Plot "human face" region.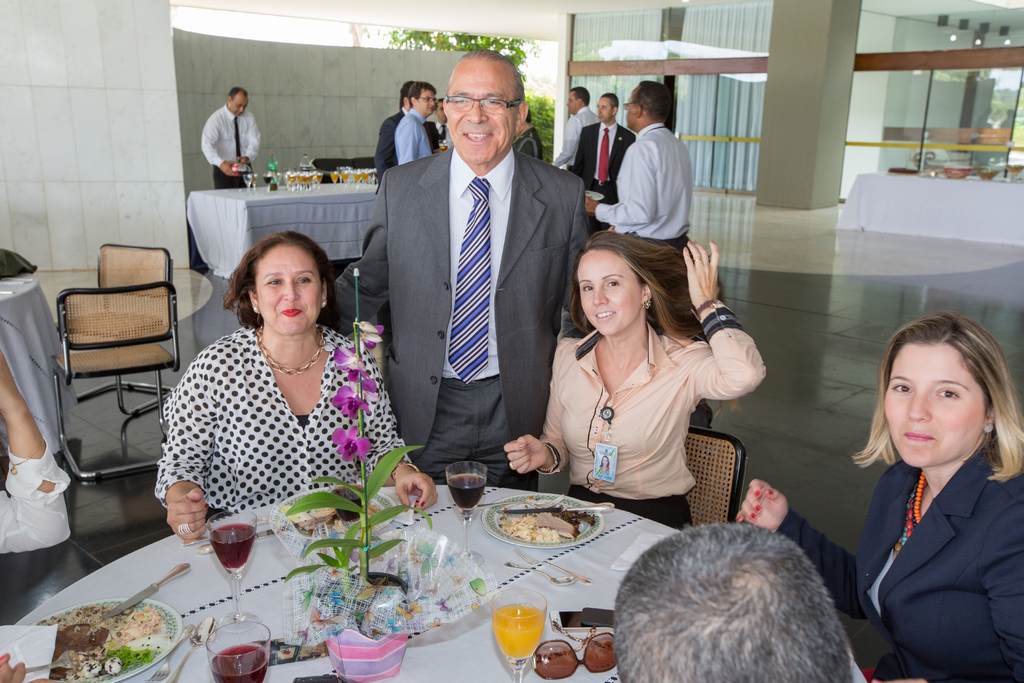
Plotted at 885 345 984 466.
